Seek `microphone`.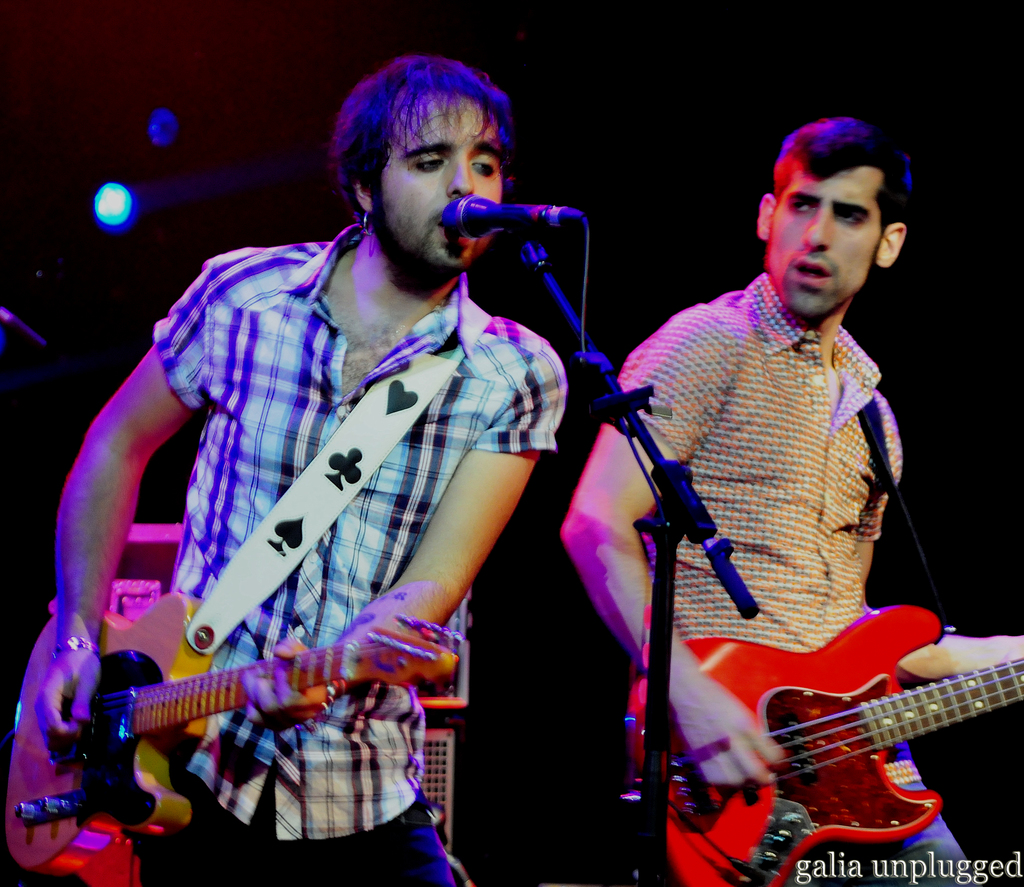
(left=442, top=197, right=586, bottom=242).
